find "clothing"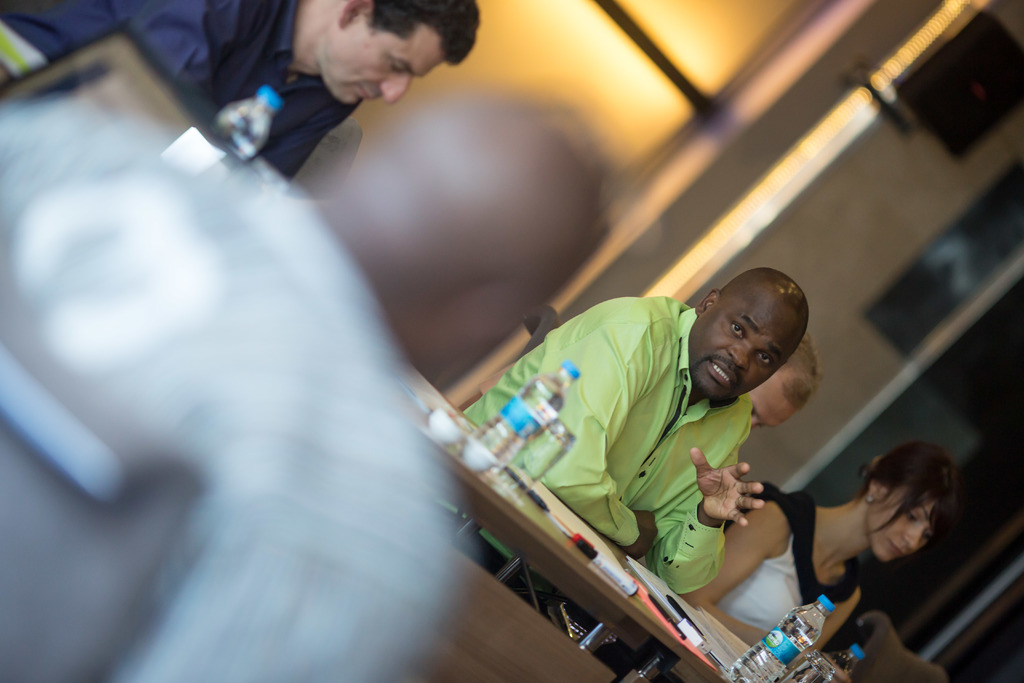
detection(691, 493, 891, 648)
